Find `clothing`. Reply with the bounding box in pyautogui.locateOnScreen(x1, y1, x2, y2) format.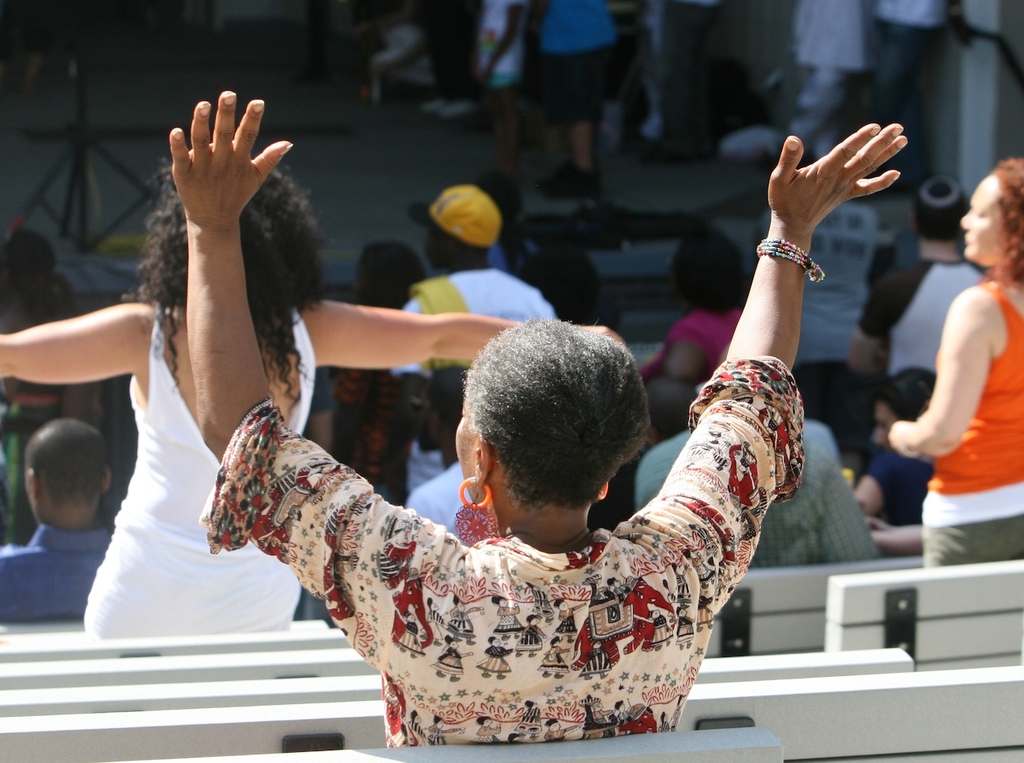
pyautogui.locateOnScreen(877, 22, 943, 178).
